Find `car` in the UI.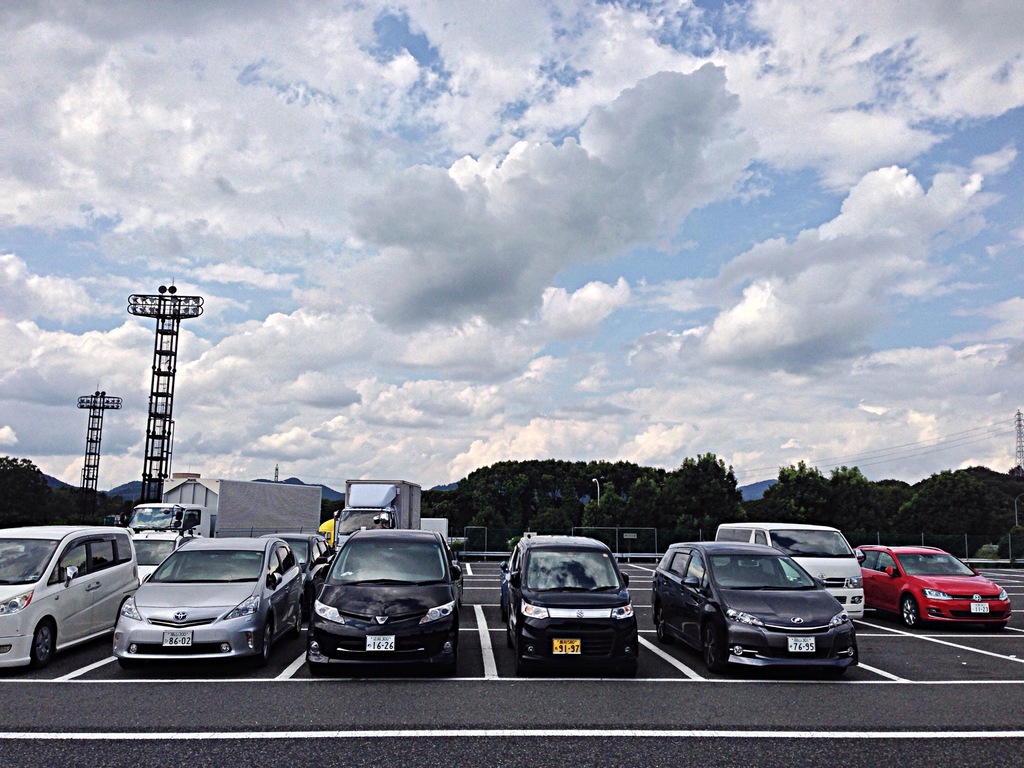
UI element at rect(0, 523, 143, 673).
